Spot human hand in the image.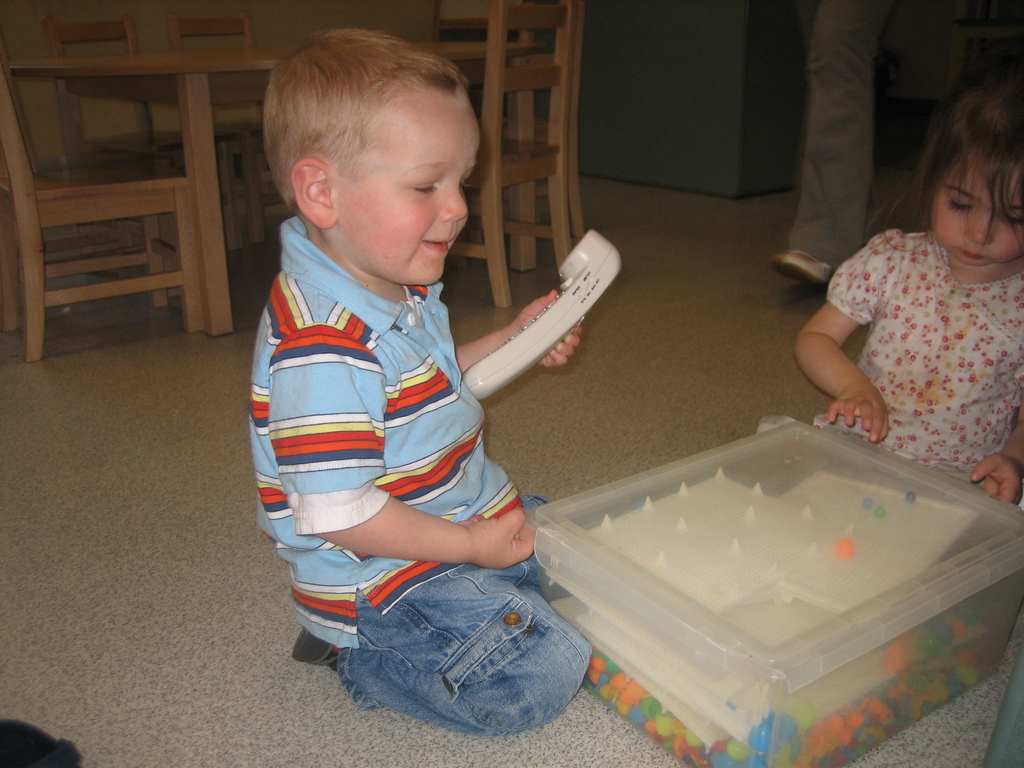
human hand found at [x1=825, y1=383, x2=888, y2=445].
